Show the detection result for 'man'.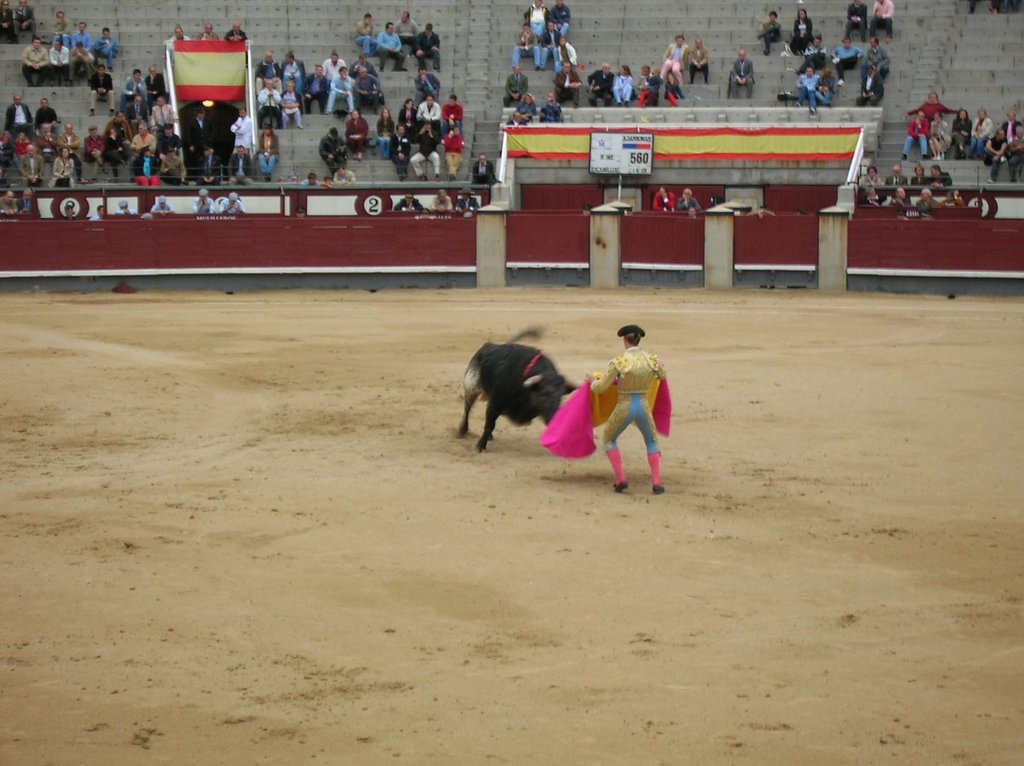
[x1=300, y1=60, x2=327, y2=118].
